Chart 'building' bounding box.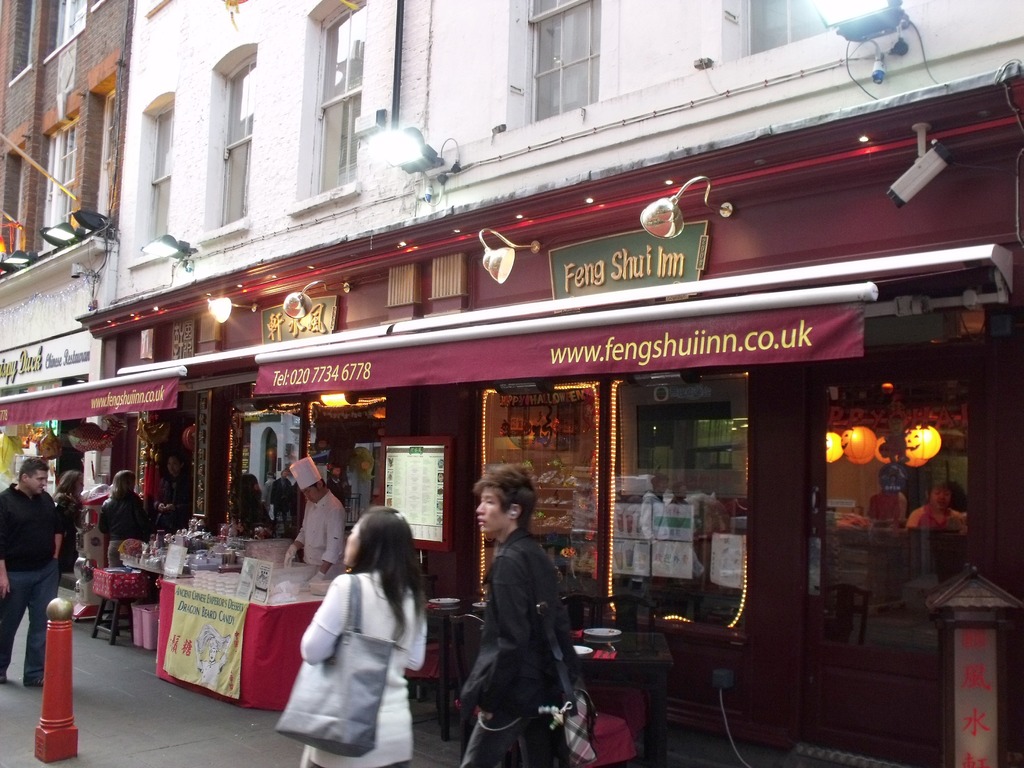
Charted: {"left": 83, "top": 0, "right": 1023, "bottom": 767}.
